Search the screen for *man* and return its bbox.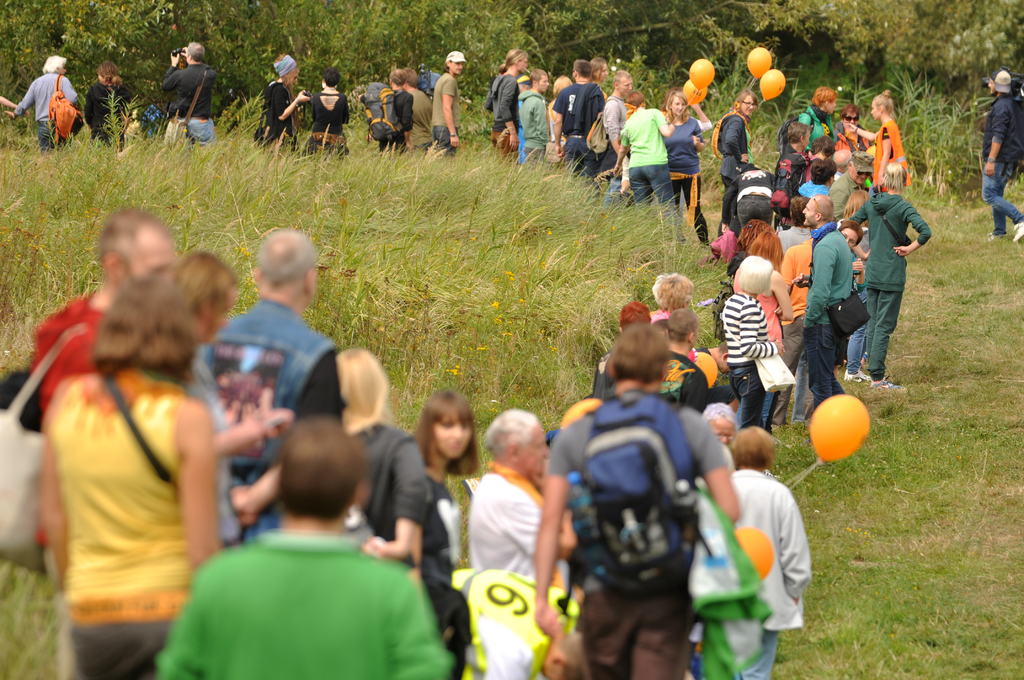
Found: box=[531, 320, 740, 679].
